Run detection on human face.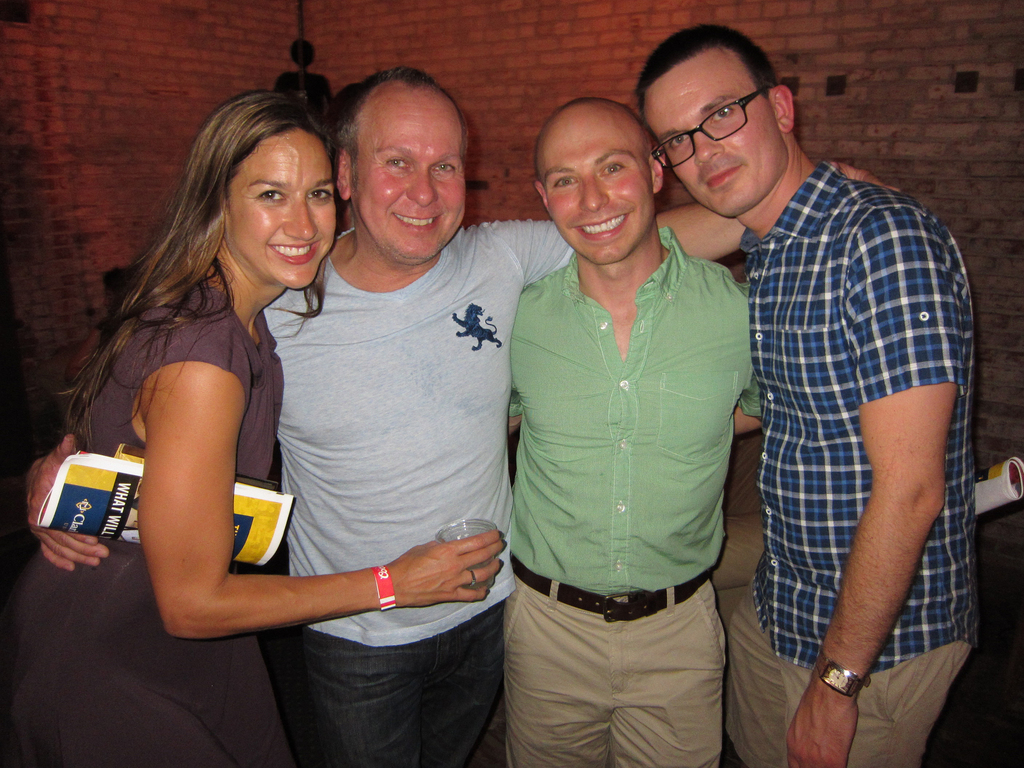
Result: box(643, 45, 789, 219).
